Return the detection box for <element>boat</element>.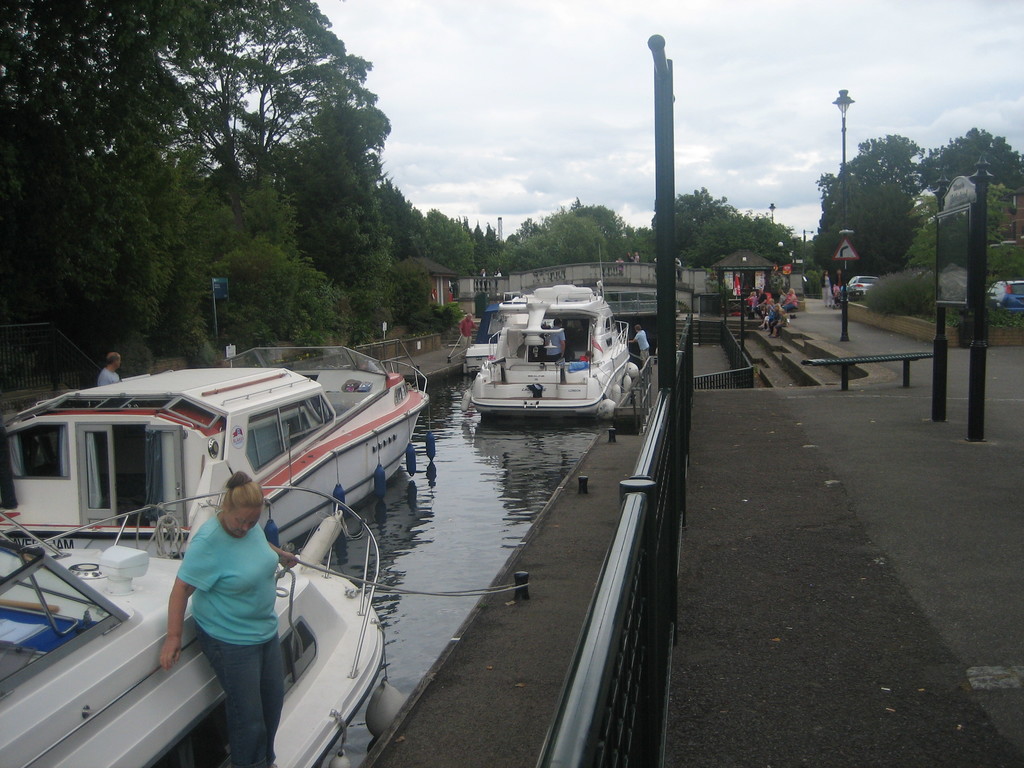
region(2, 329, 463, 561).
